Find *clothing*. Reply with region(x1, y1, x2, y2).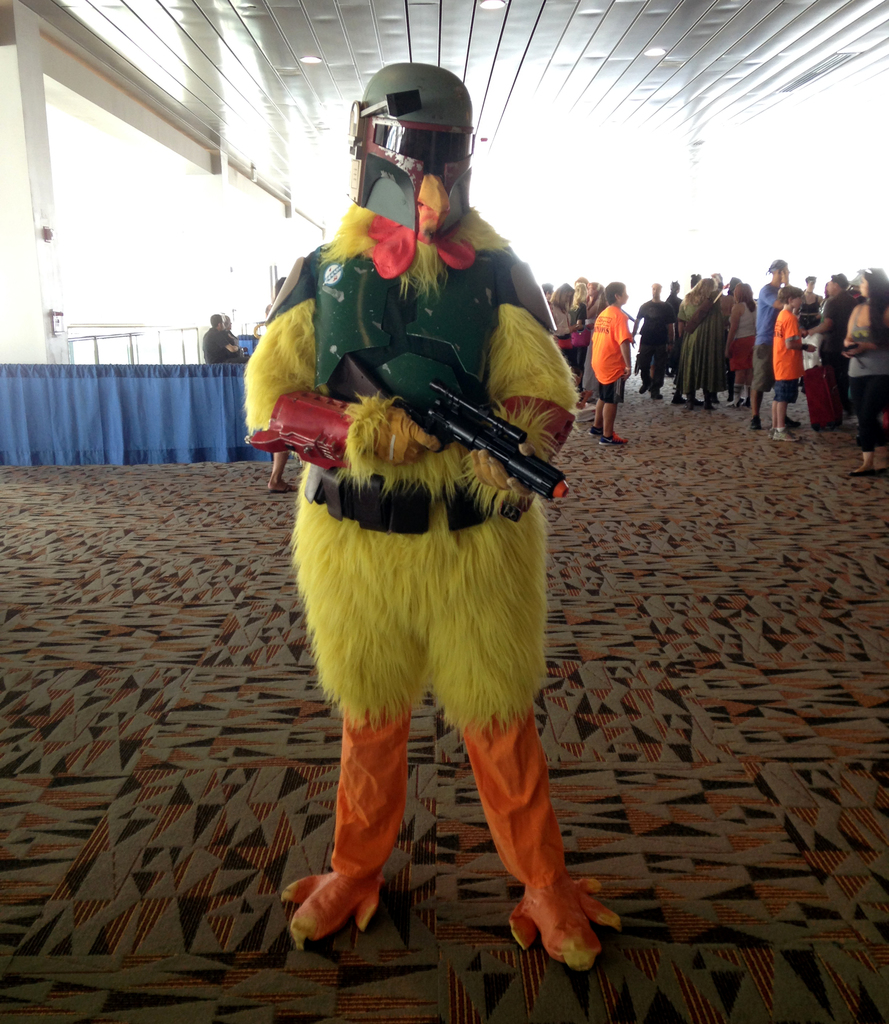
region(548, 307, 572, 345).
